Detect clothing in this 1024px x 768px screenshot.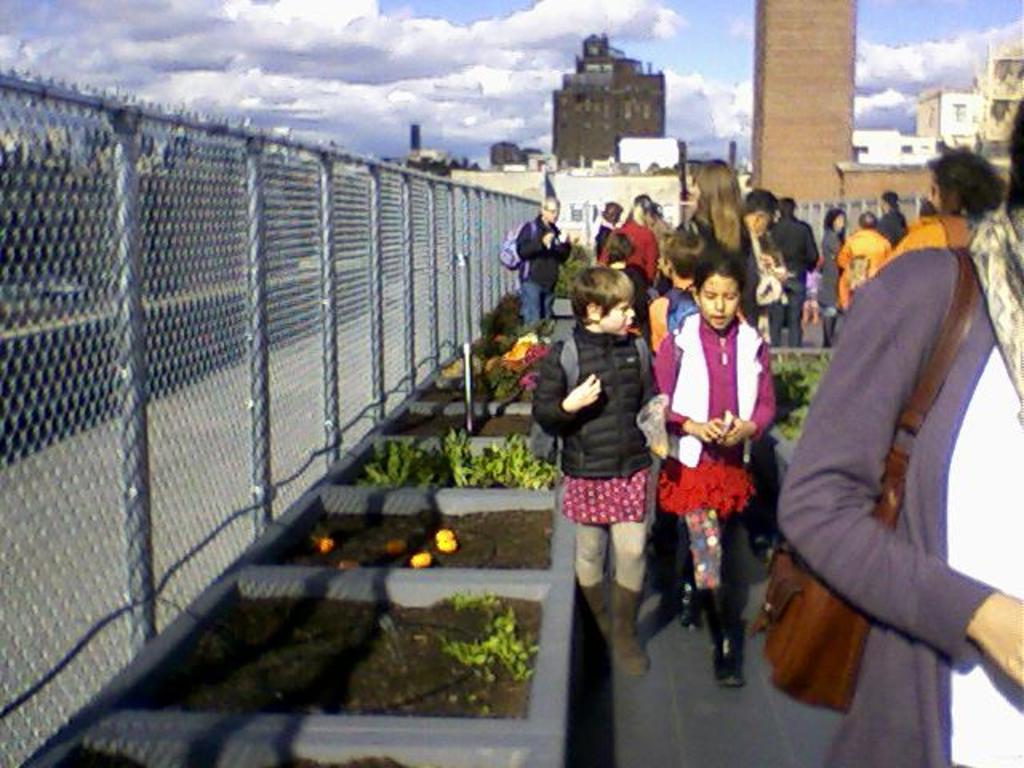
Detection: 654:307:773:517.
